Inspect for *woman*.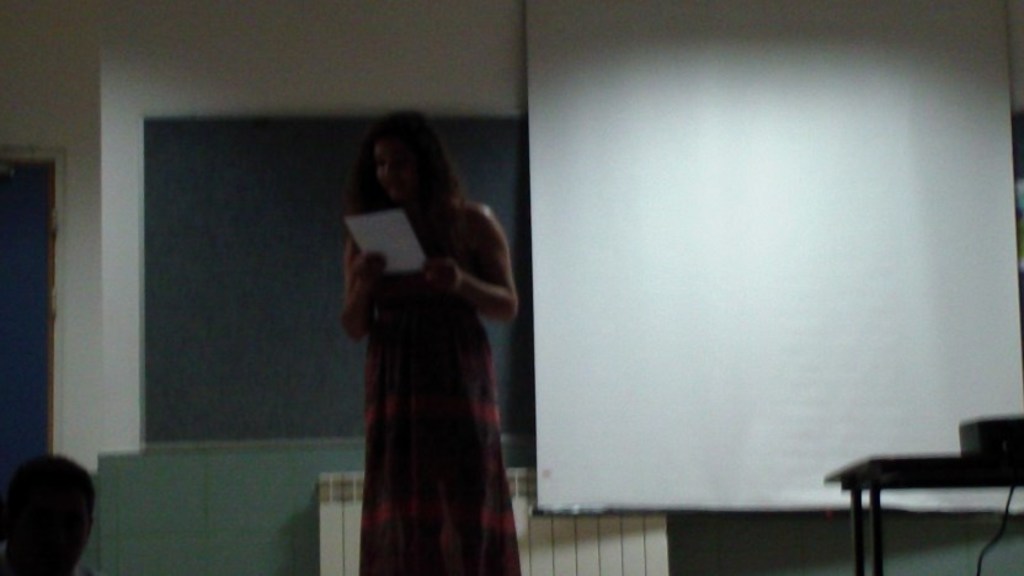
Inspection: BBox(321, 106, 524, 575).
